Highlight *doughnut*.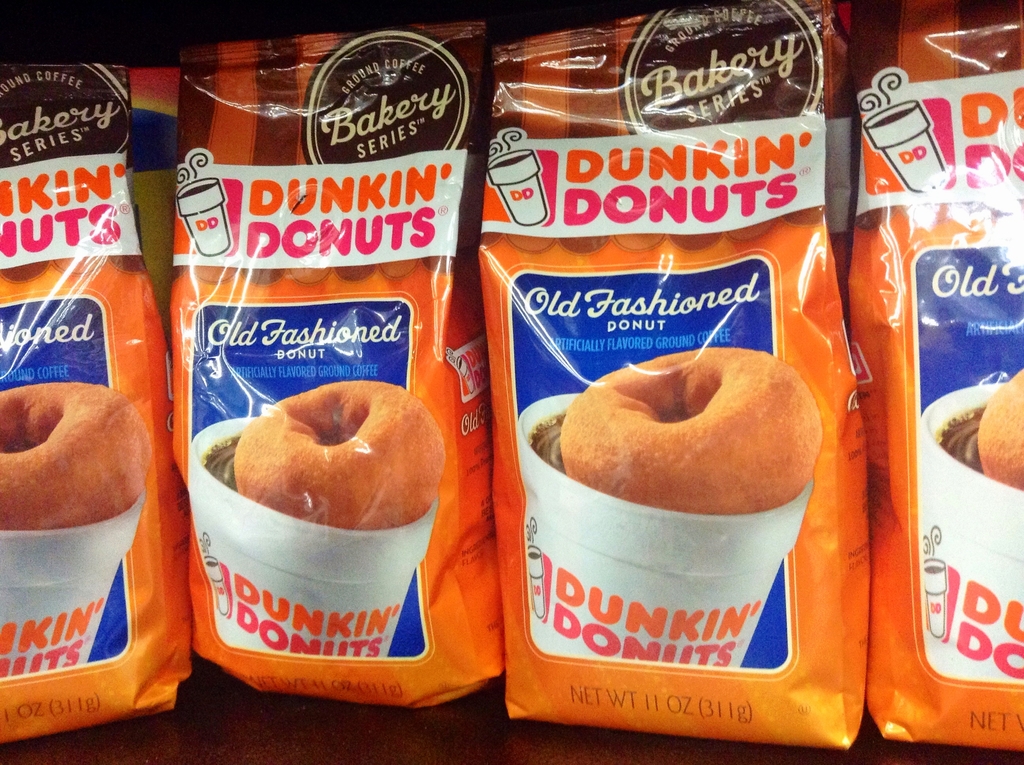
Highlighted region: [x1=975, y1=369, x2=1023, y2=495].
